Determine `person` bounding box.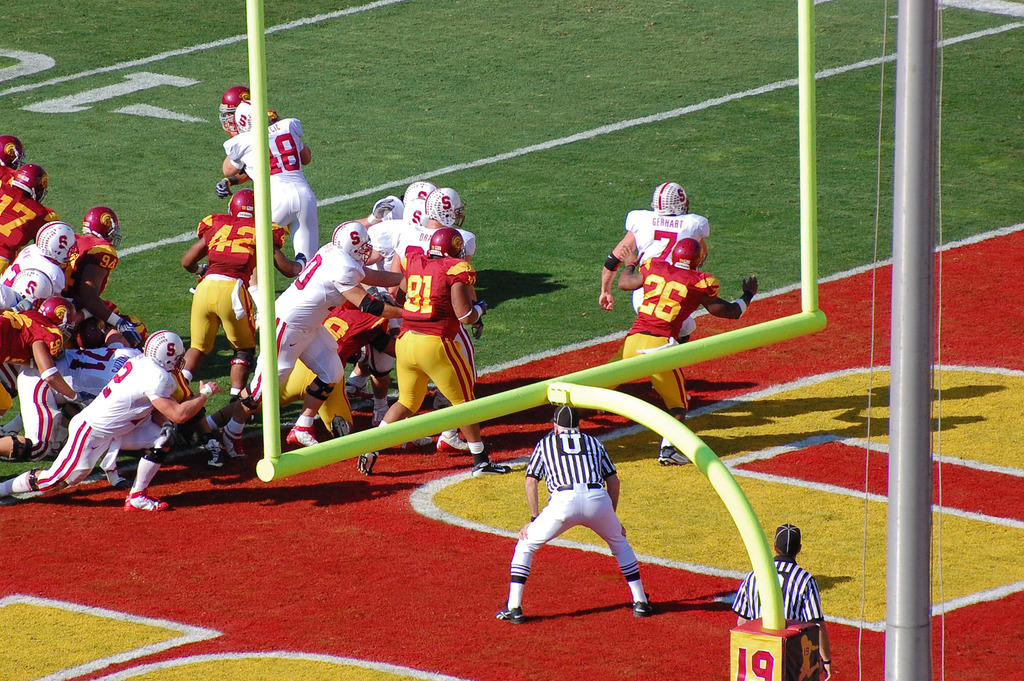
Determined: BBox(728, 519, 831, 680).
